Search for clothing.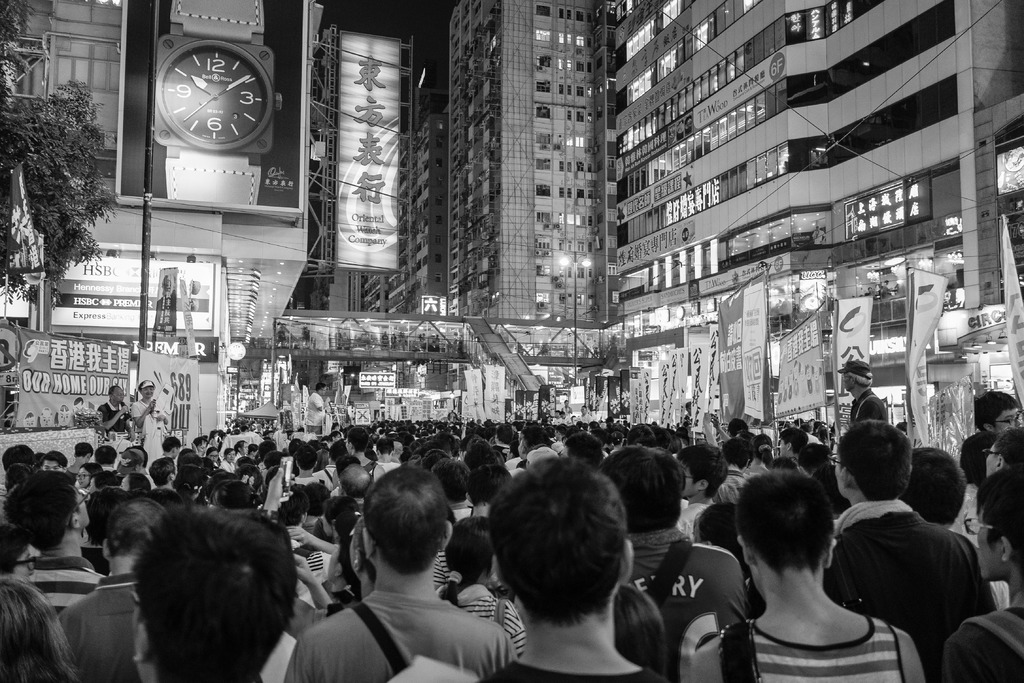
Found at l=849, t=393, r=888, b=420.
